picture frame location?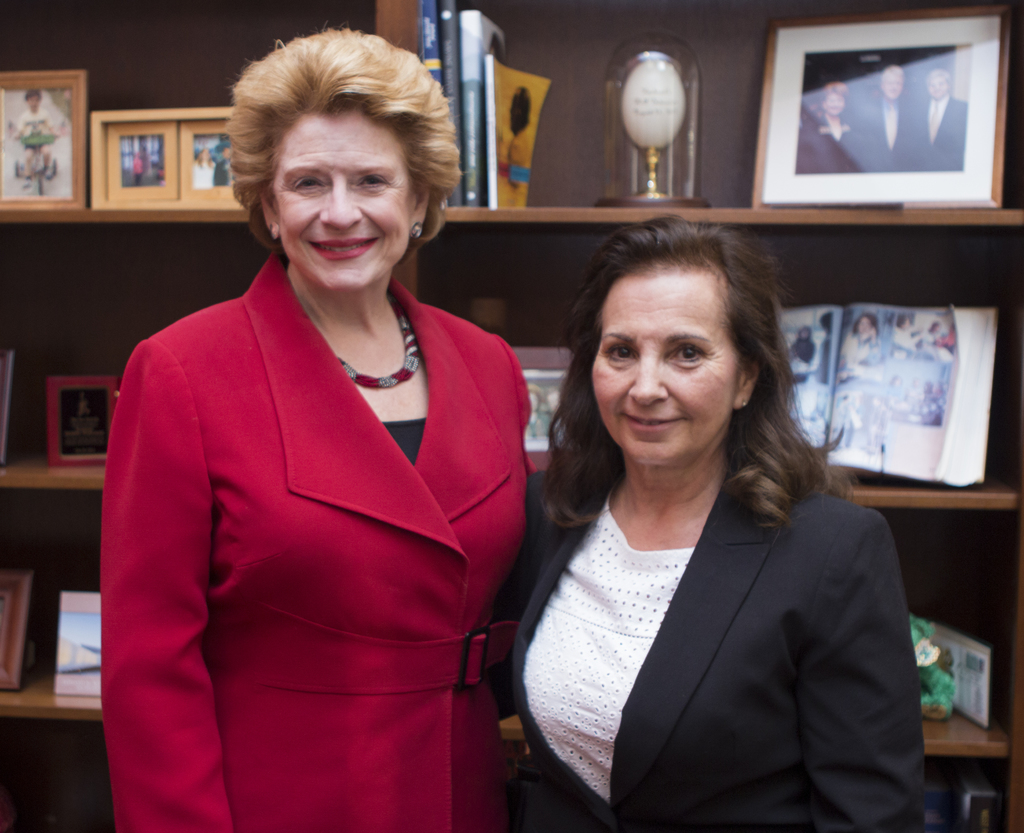
l=39, t=359, r=126, b=473
